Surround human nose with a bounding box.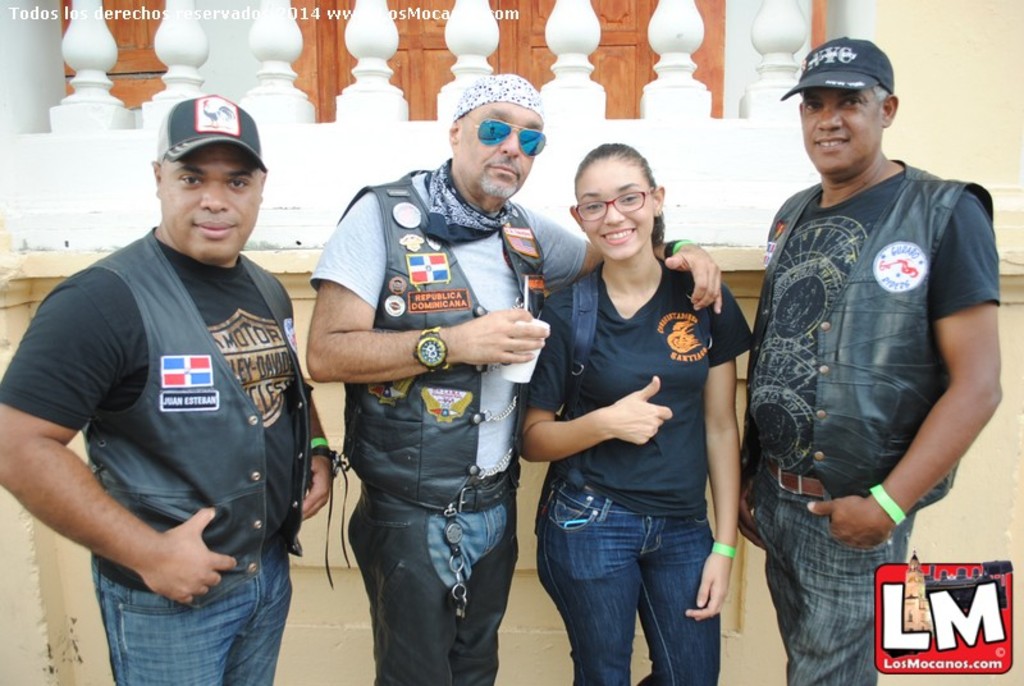
(820, 105, 841, 127).
